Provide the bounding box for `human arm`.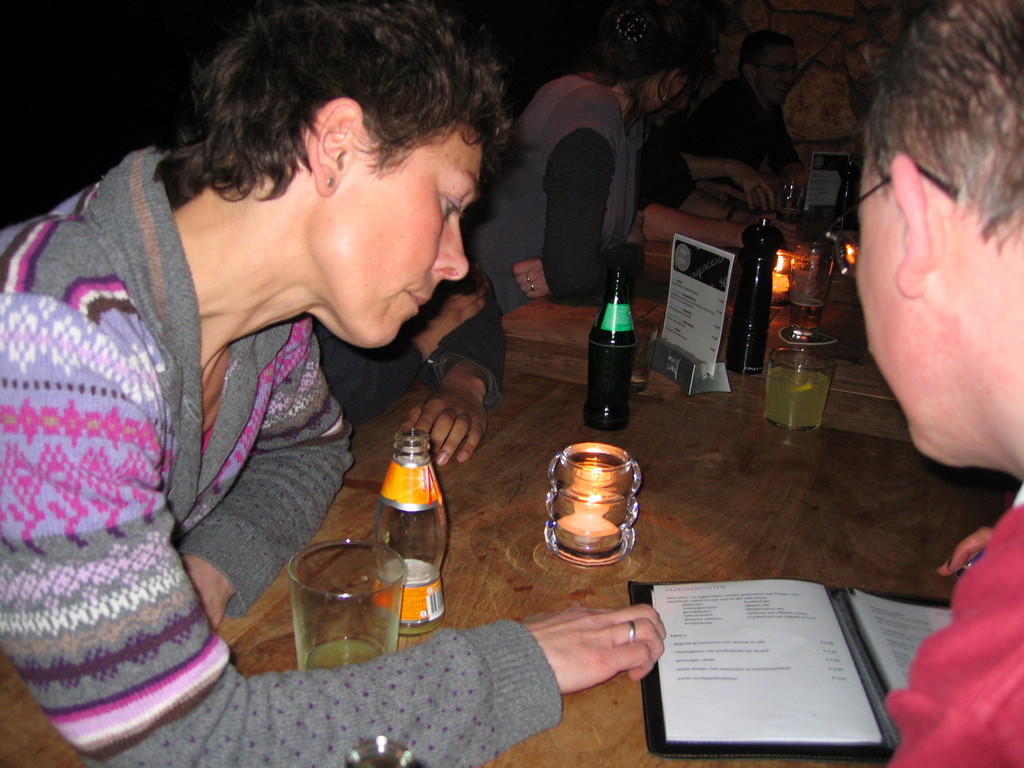
select_region(394, 257, 509, 468).
